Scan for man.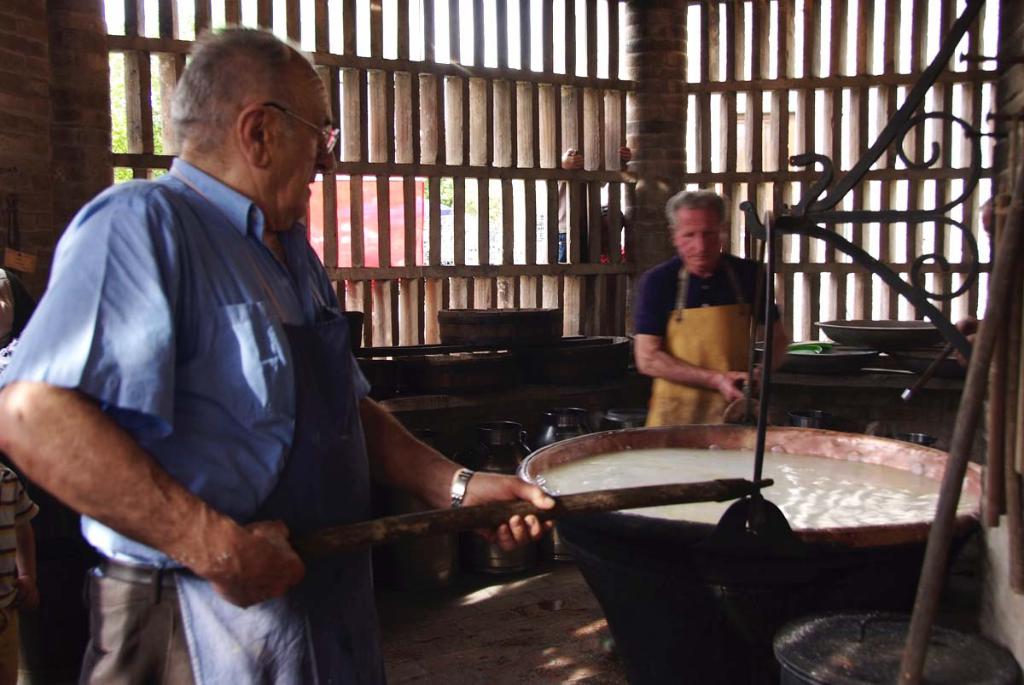
Scan result: (x1=54, y1=29, x2=473, y2=672).
